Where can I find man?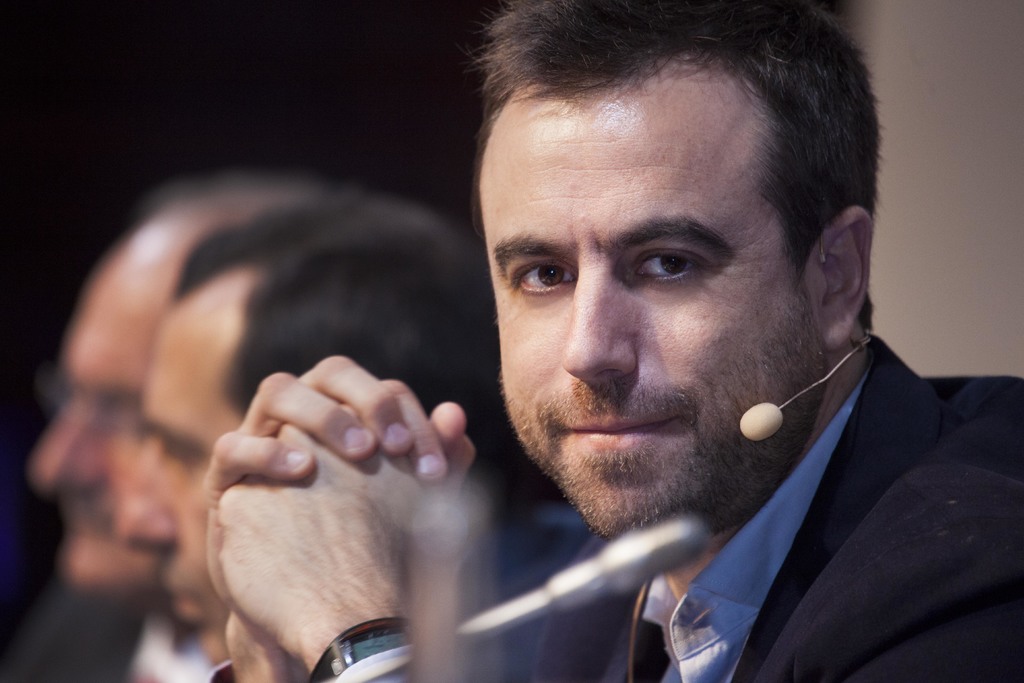
You can find it at select_region(114, 189, 588, 682).
